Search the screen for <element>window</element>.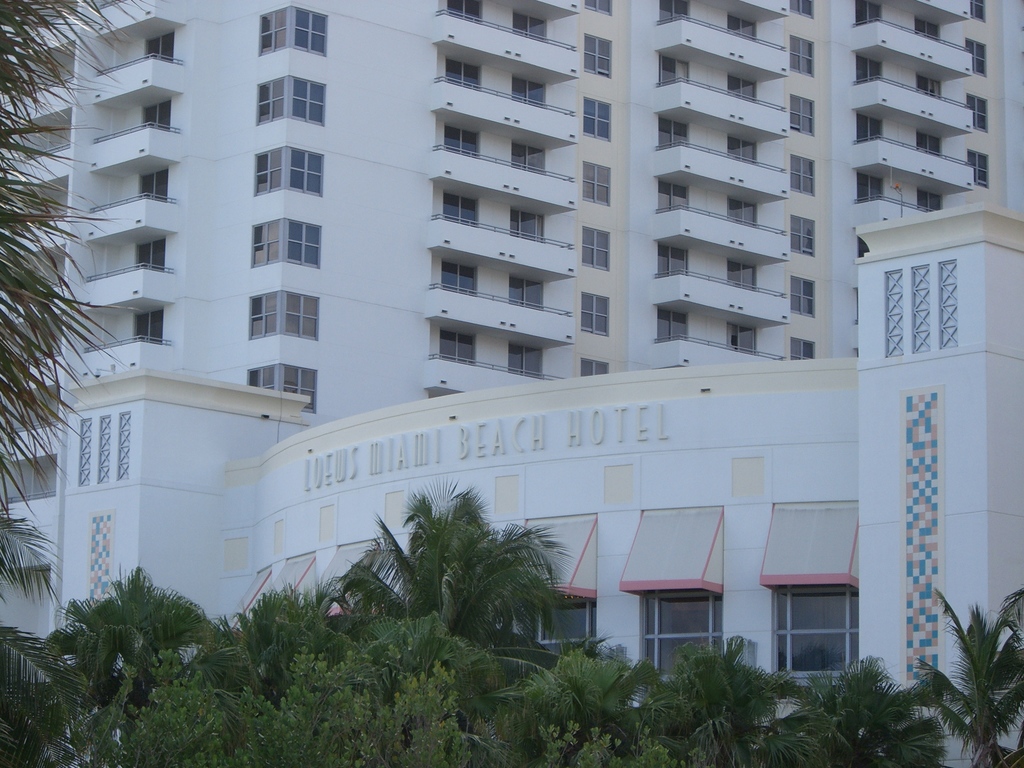
Found at bbox=[255, 148, 282, 199].
